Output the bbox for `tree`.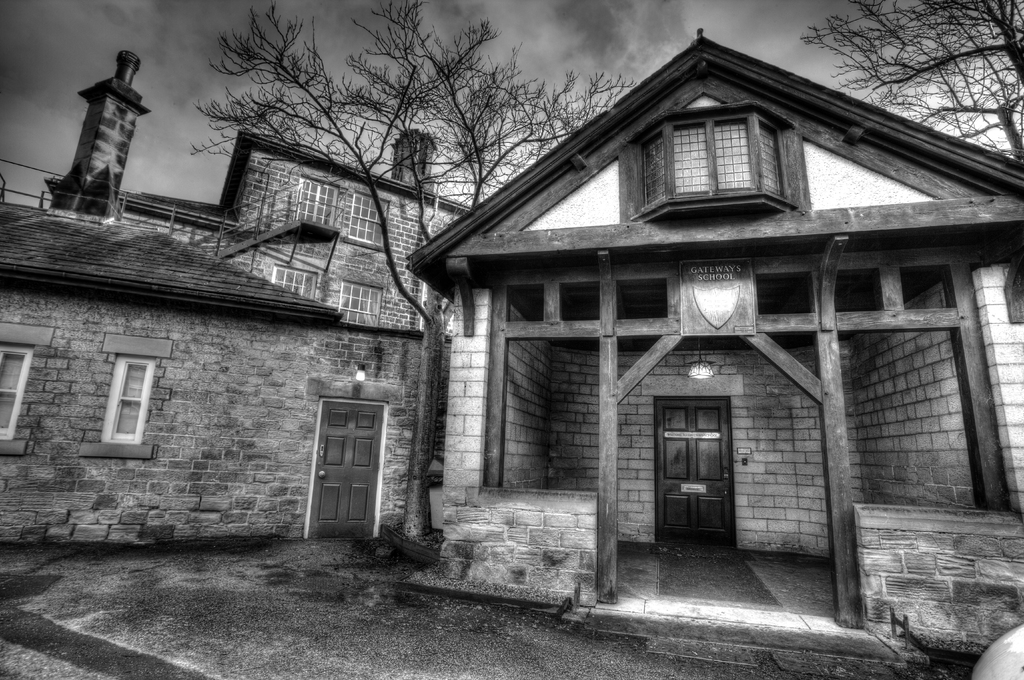
(left=774, top=0, right=1023, bottom=171).
